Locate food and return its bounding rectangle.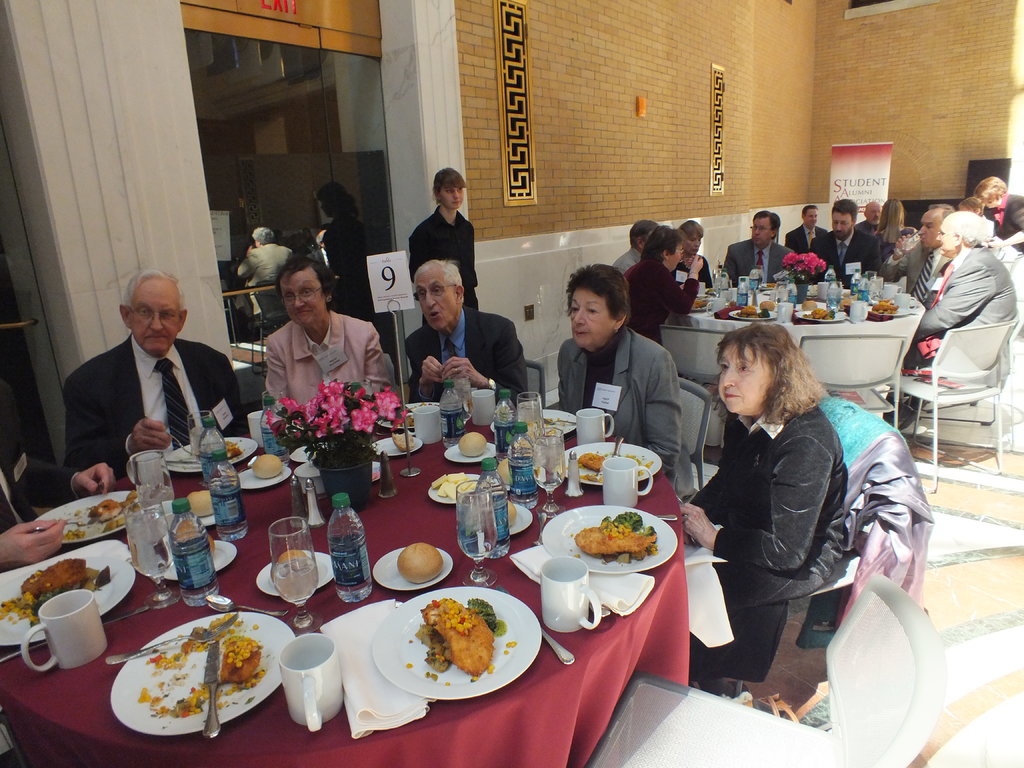
[400,548,462,592].
